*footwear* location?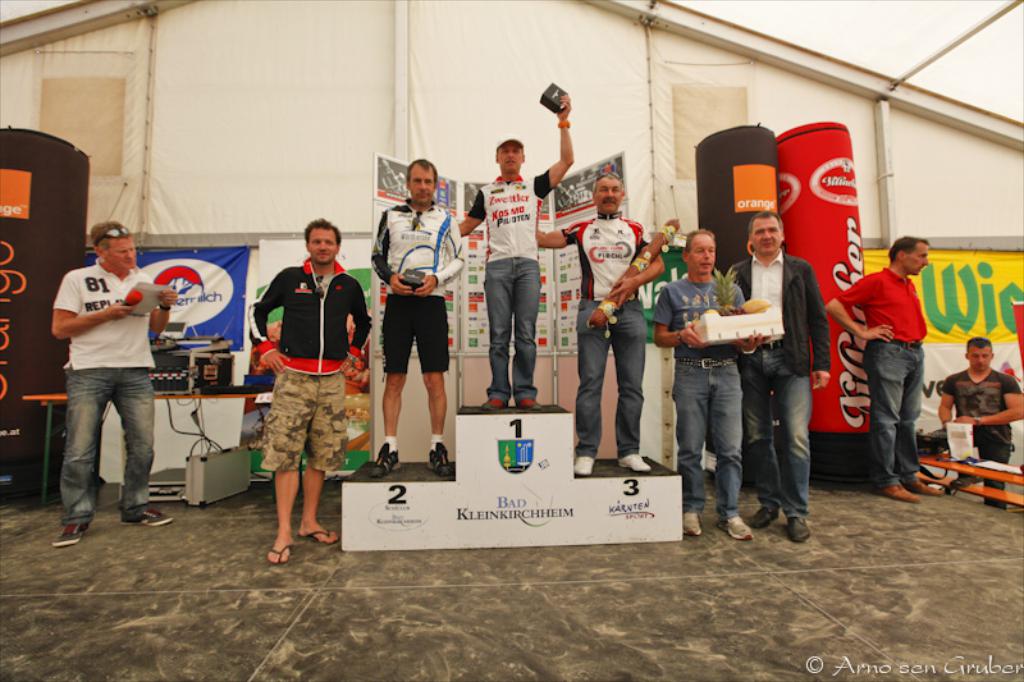
l=271, t=541, r=287, b=560
